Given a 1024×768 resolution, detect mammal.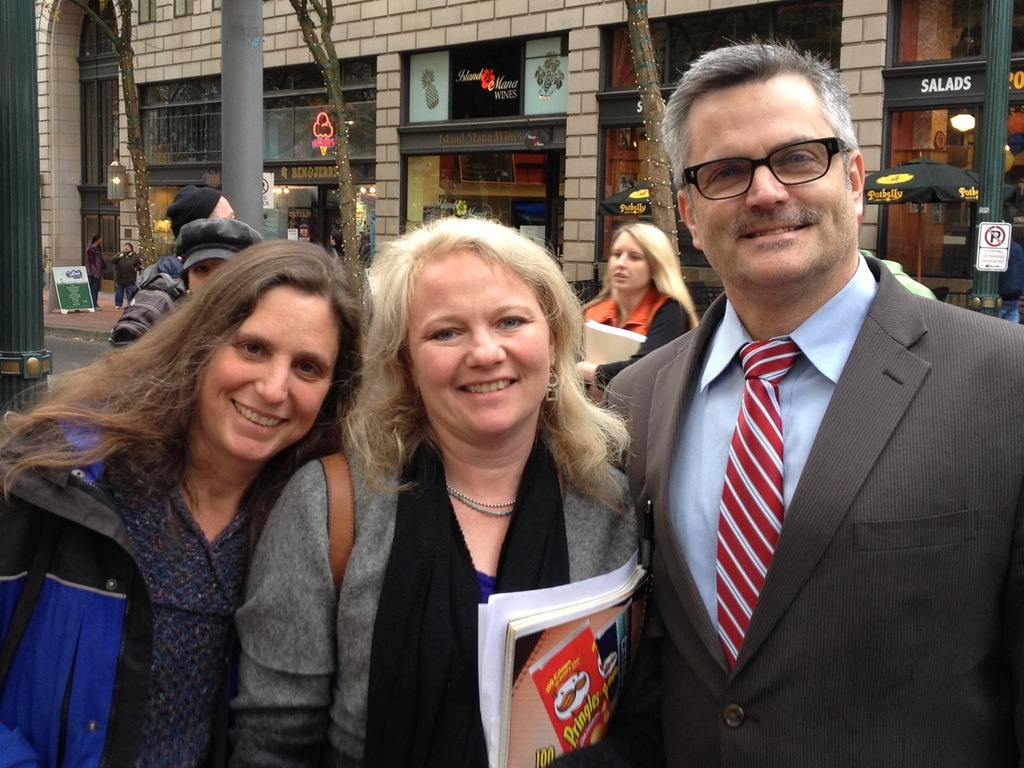
Rect(109, 241, 141, 309).
